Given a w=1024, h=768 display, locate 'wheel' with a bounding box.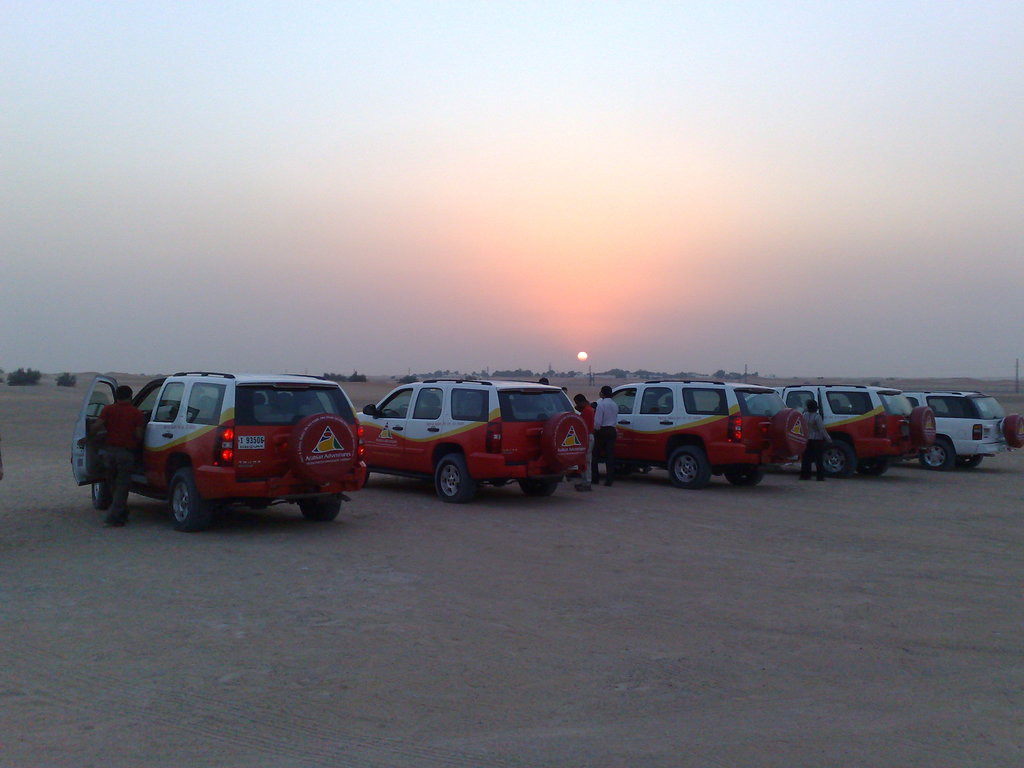
Located: box(961, 454, 981, 470).
